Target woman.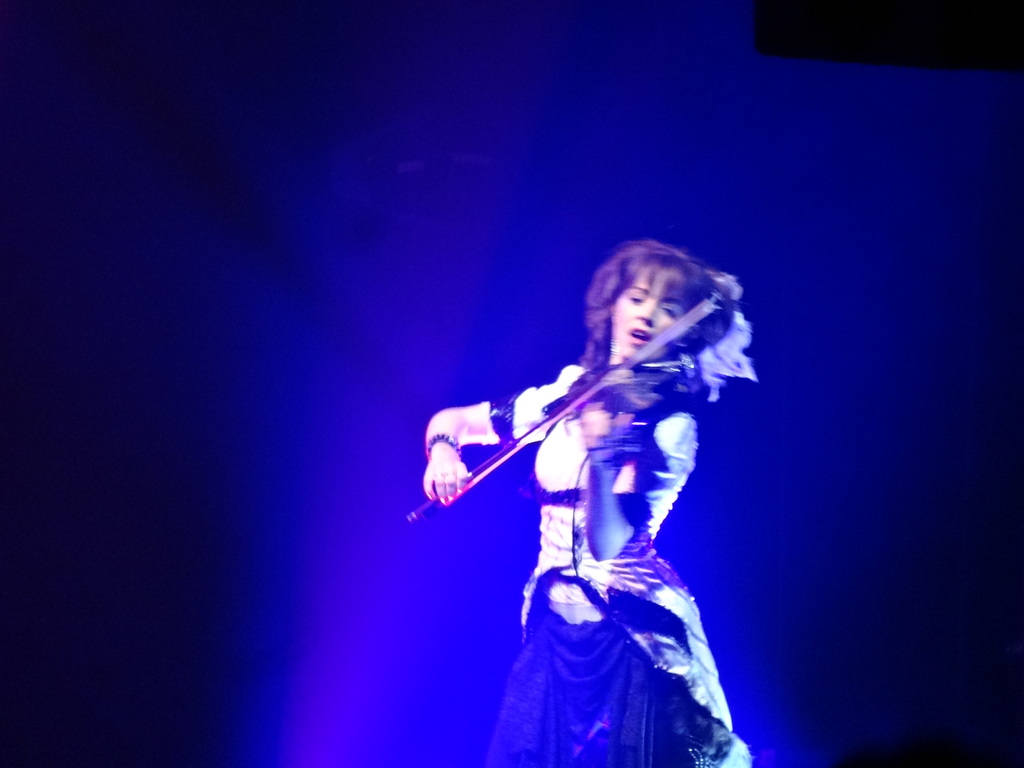
Target region: {"left": 441, "top": 223, "right": 777, "bottom": 738}.
